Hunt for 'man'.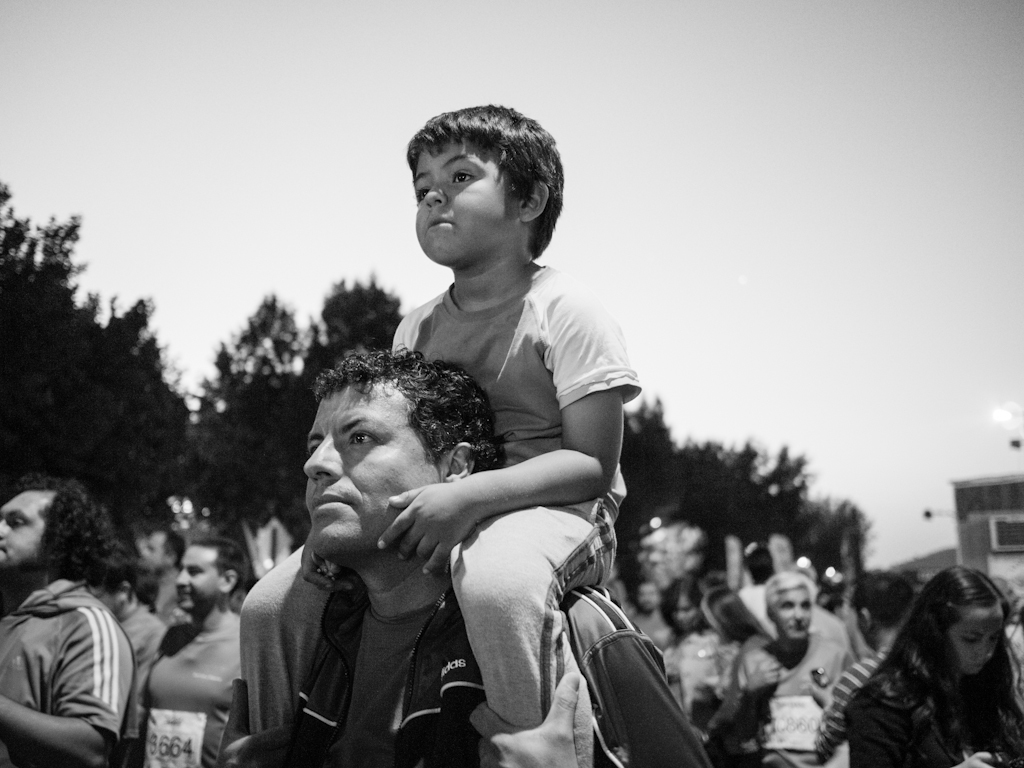
Hunted down at <bbox>0, 474, 112, 767</bbox>.
